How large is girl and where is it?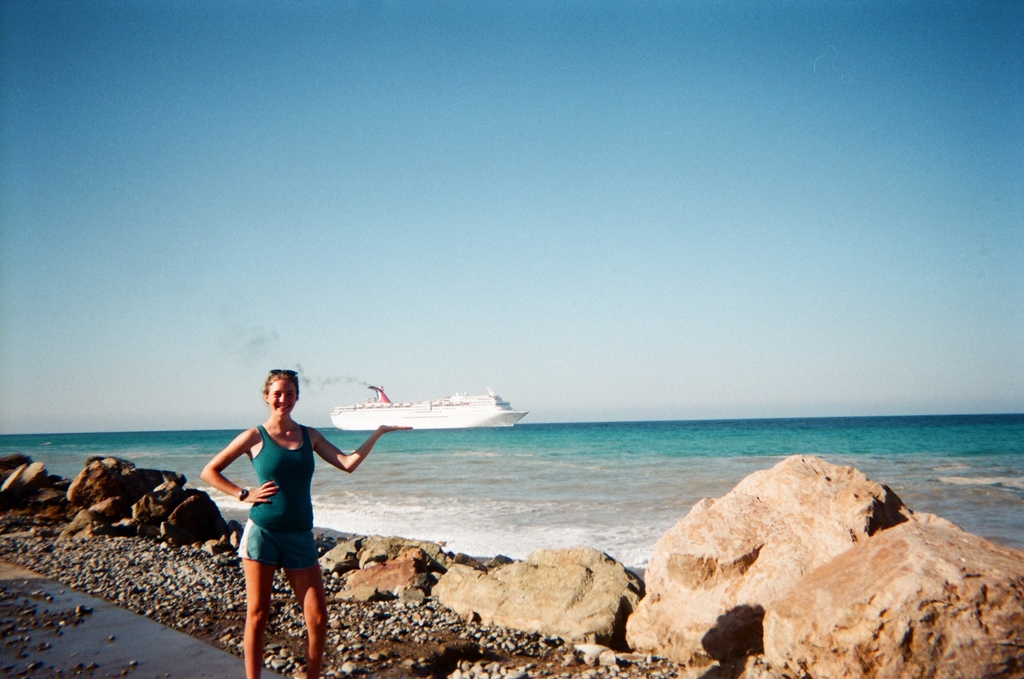
Bounding box: [x1=204, y1=371, x2=409, y2=678].
